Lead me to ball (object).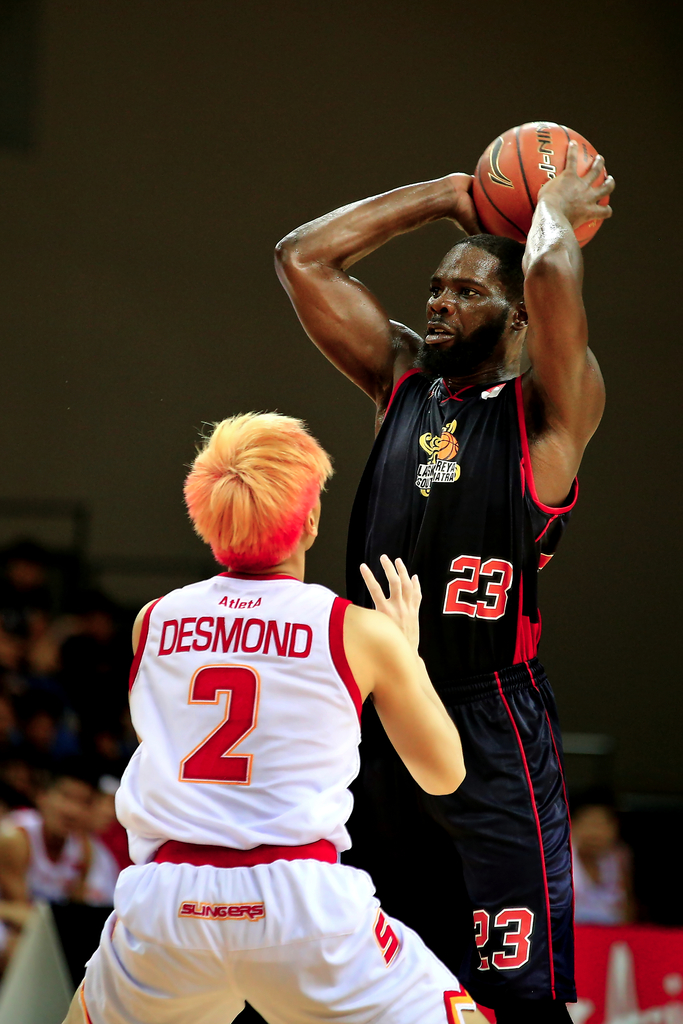
Lead to [left=471, top=122, right=609, bottom=248].
